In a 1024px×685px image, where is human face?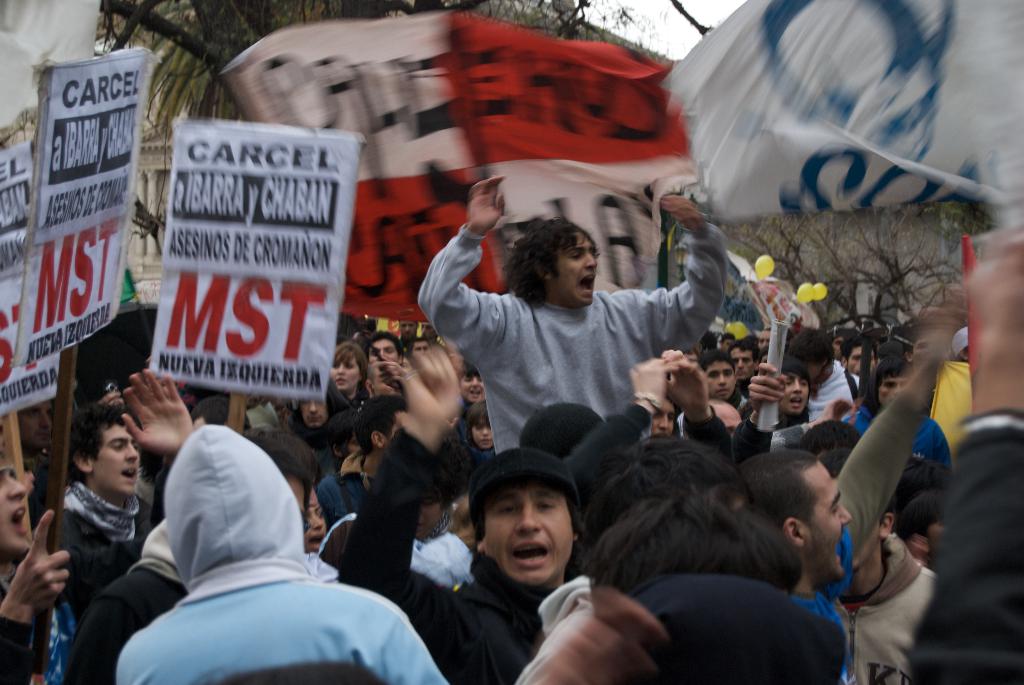
[708, 363, 732, 395].
